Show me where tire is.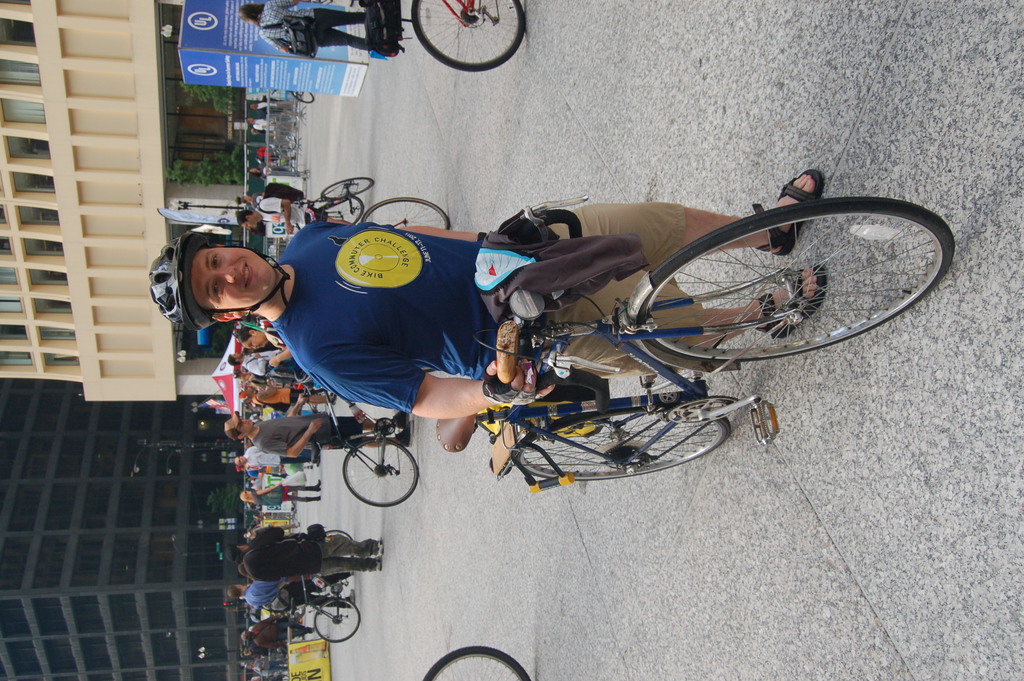
tire is at bbox=(314, 598, 360, 641).
